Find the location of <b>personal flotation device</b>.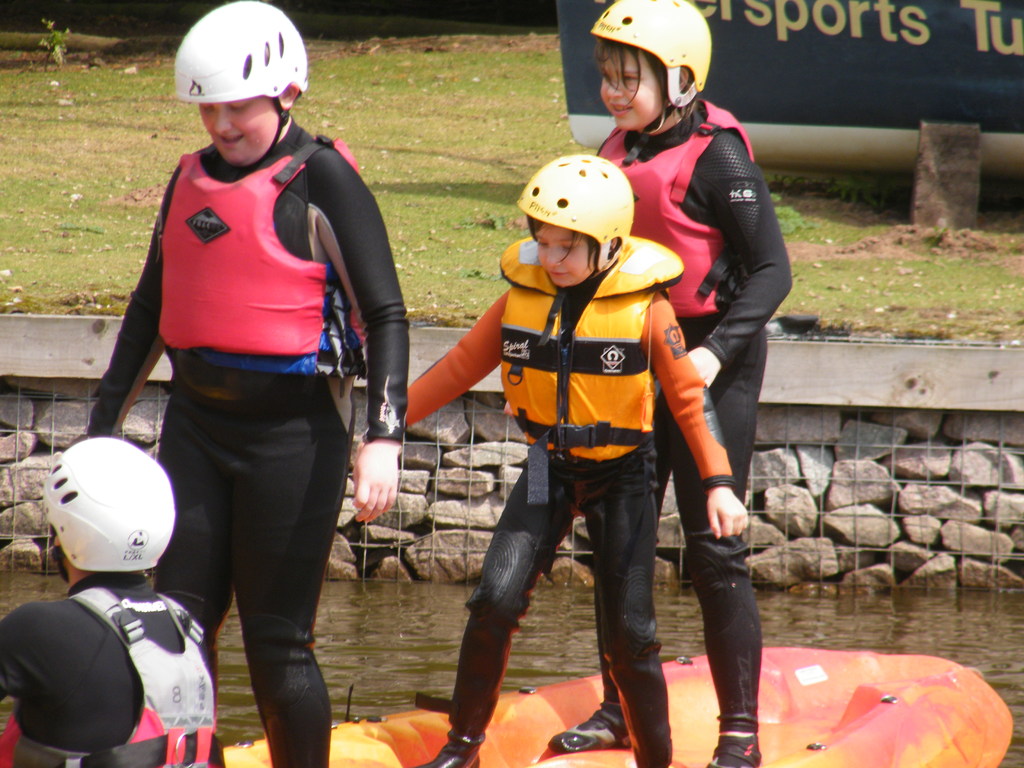
Location: rect(10, 581, 220, 767).
